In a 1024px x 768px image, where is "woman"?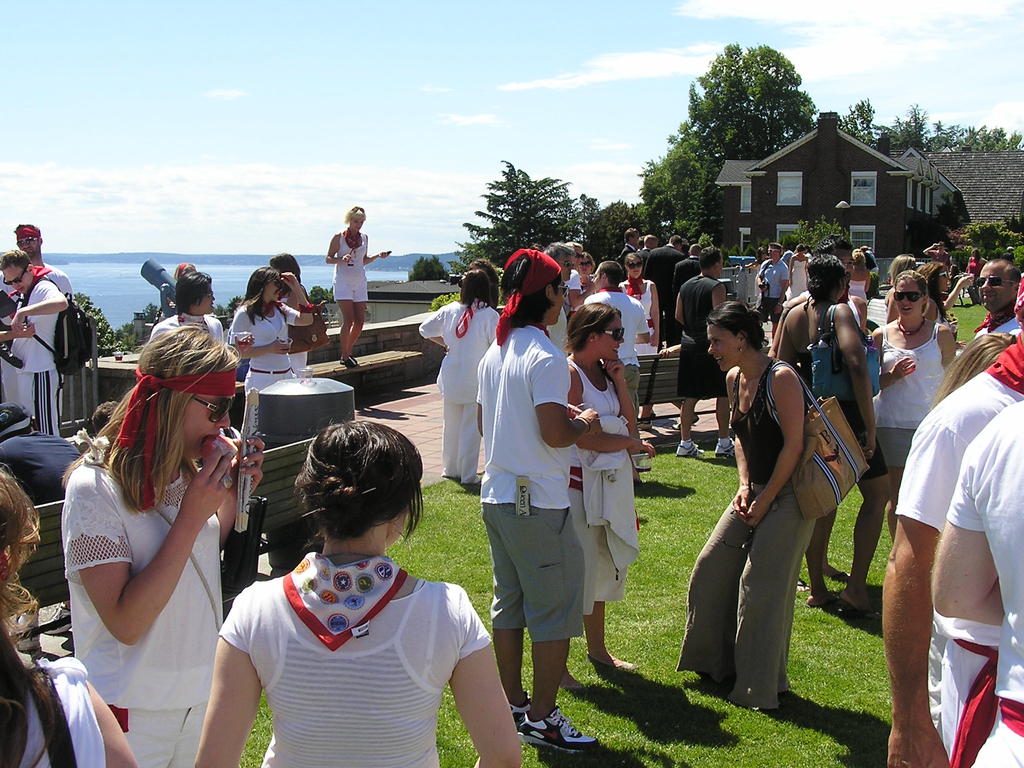
detection(225, 263, 318, 435).
